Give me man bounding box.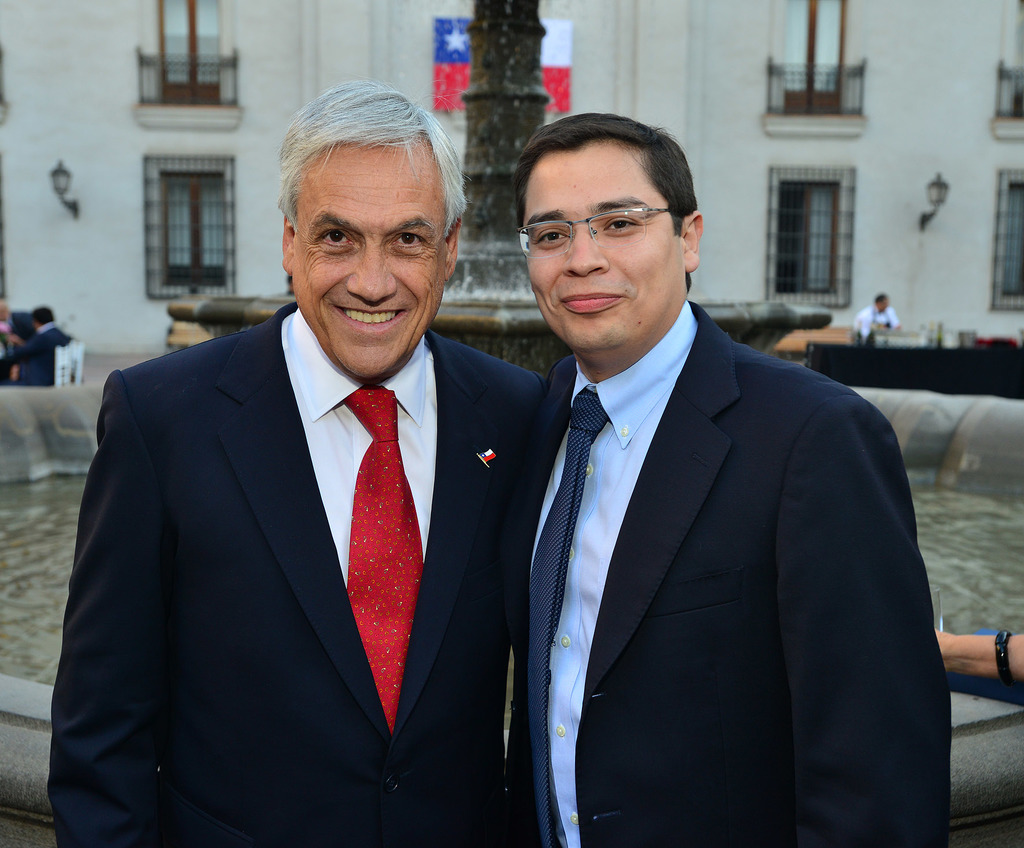
{"x1": 856, "y1": 291, "x2": 911, "y2": 345}.
